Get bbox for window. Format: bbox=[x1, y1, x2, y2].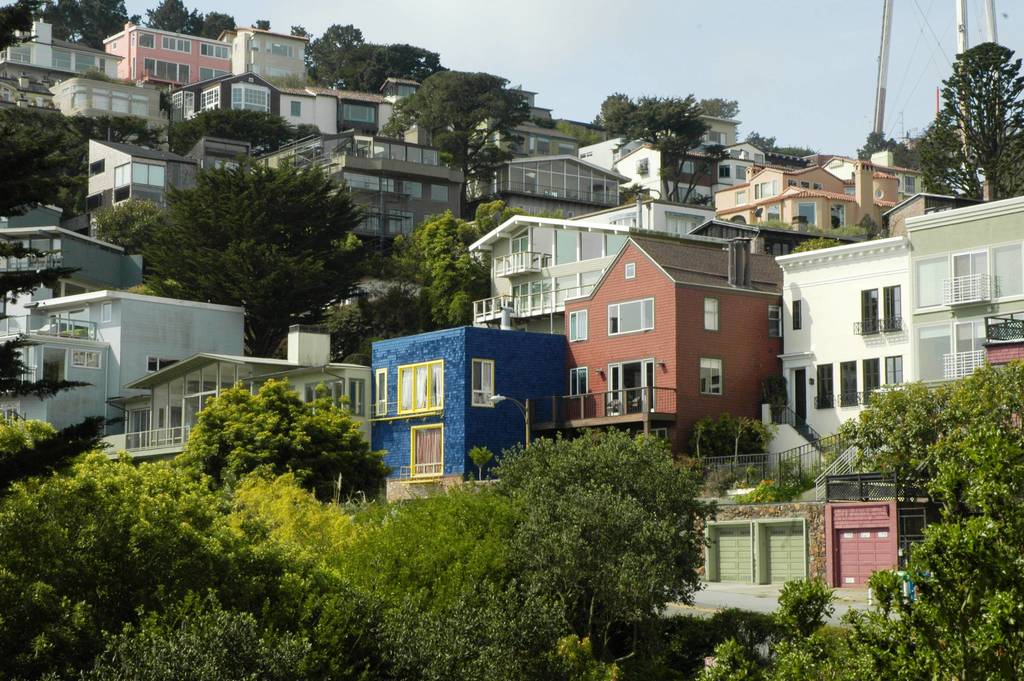
bbox=[706, 132, 730, 145].
